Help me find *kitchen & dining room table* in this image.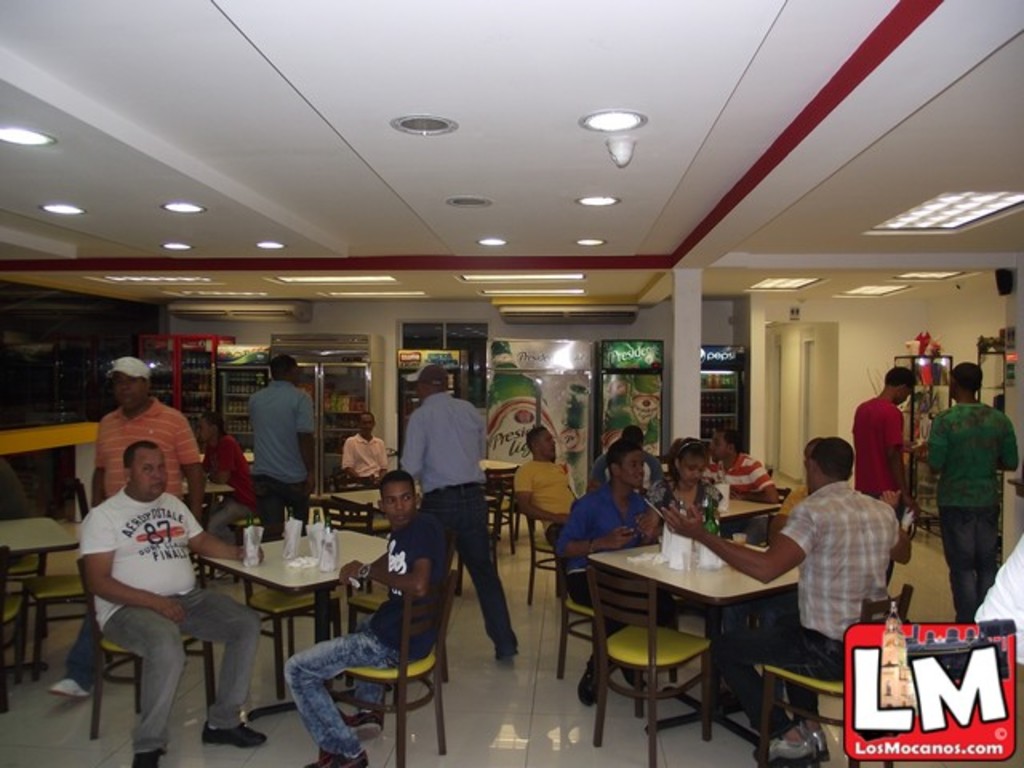
Found it: BBox(562, 510, 827, 746).
